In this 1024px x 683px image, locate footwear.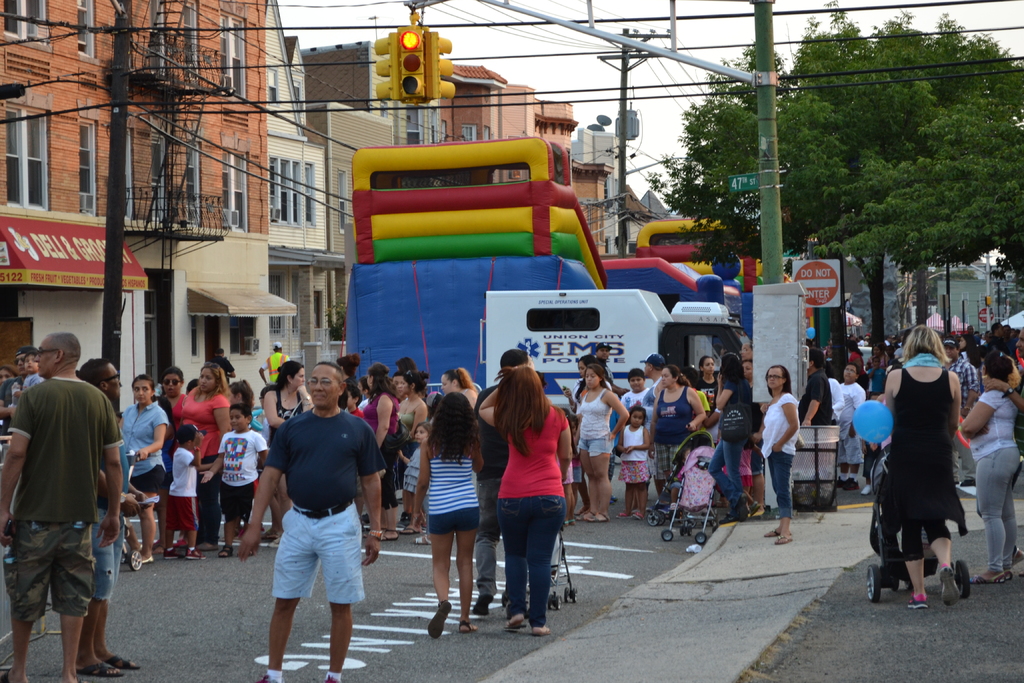
Bounding box: x1=0 y1=670 x2=10 y2=682.
